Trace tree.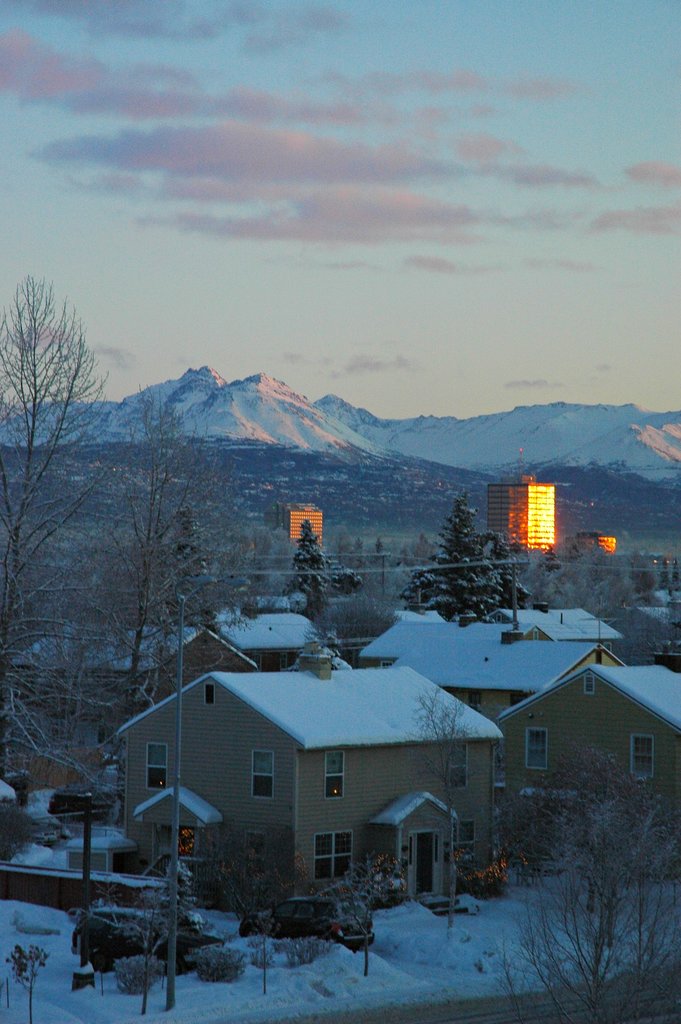
Traced to {"x1": 60, "y1": 853, "x2": 199, "y2": 1014}.
